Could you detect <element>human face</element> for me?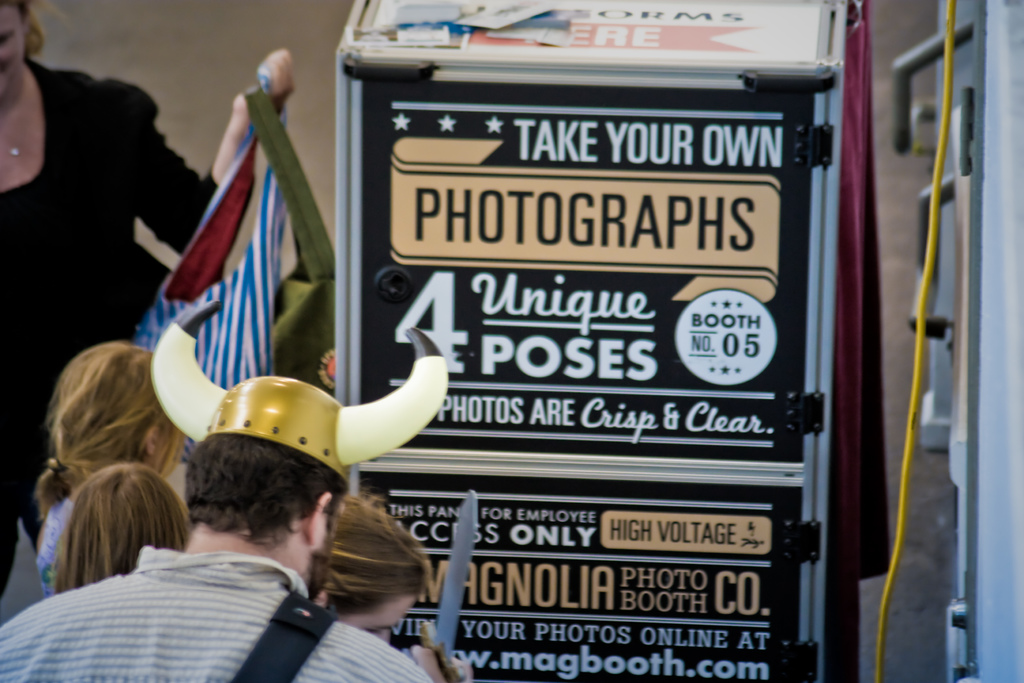
Detection result: x1=0 y1=2 x2=26 y2=93.
